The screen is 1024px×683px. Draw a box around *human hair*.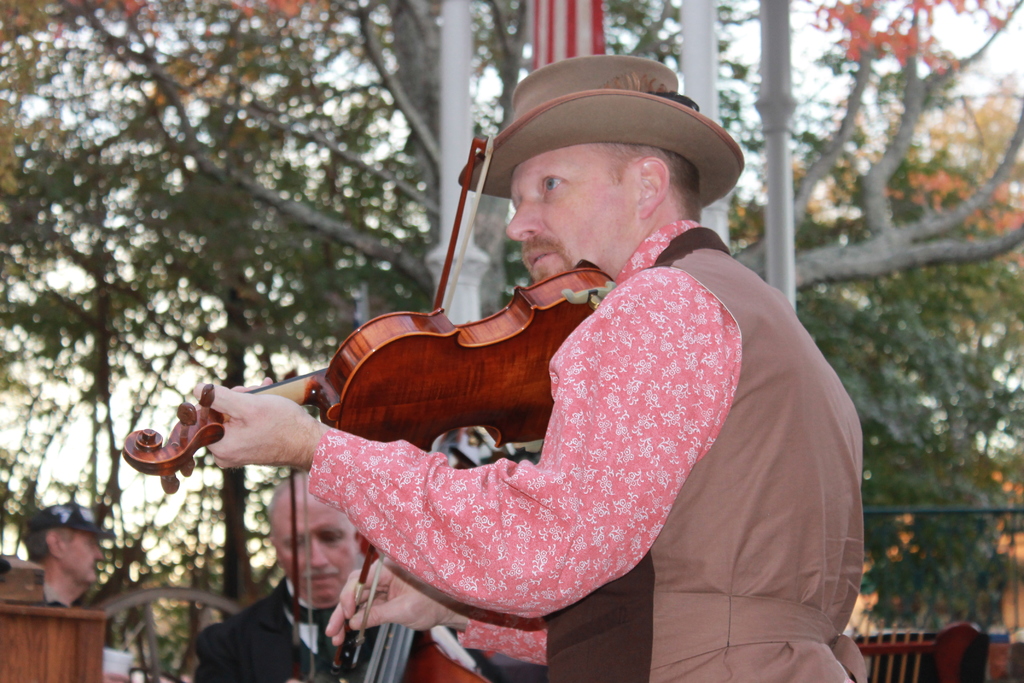
262, 470, 309, 543.
